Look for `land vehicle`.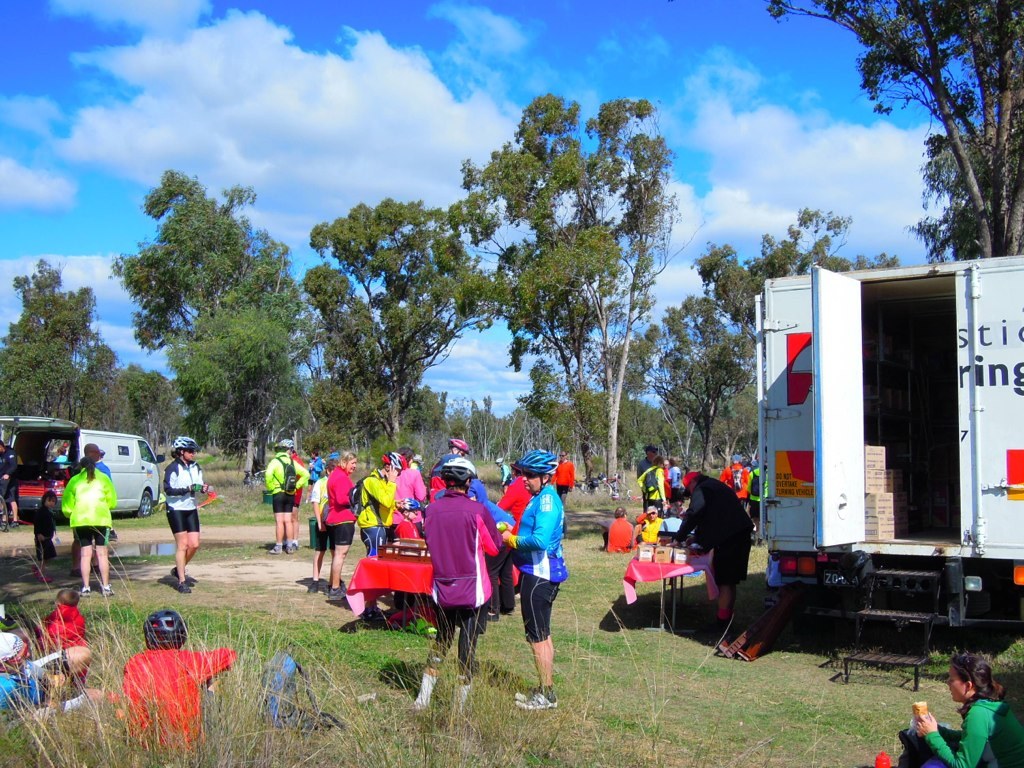
Found: select_region(752, 255, 1022, 649).
